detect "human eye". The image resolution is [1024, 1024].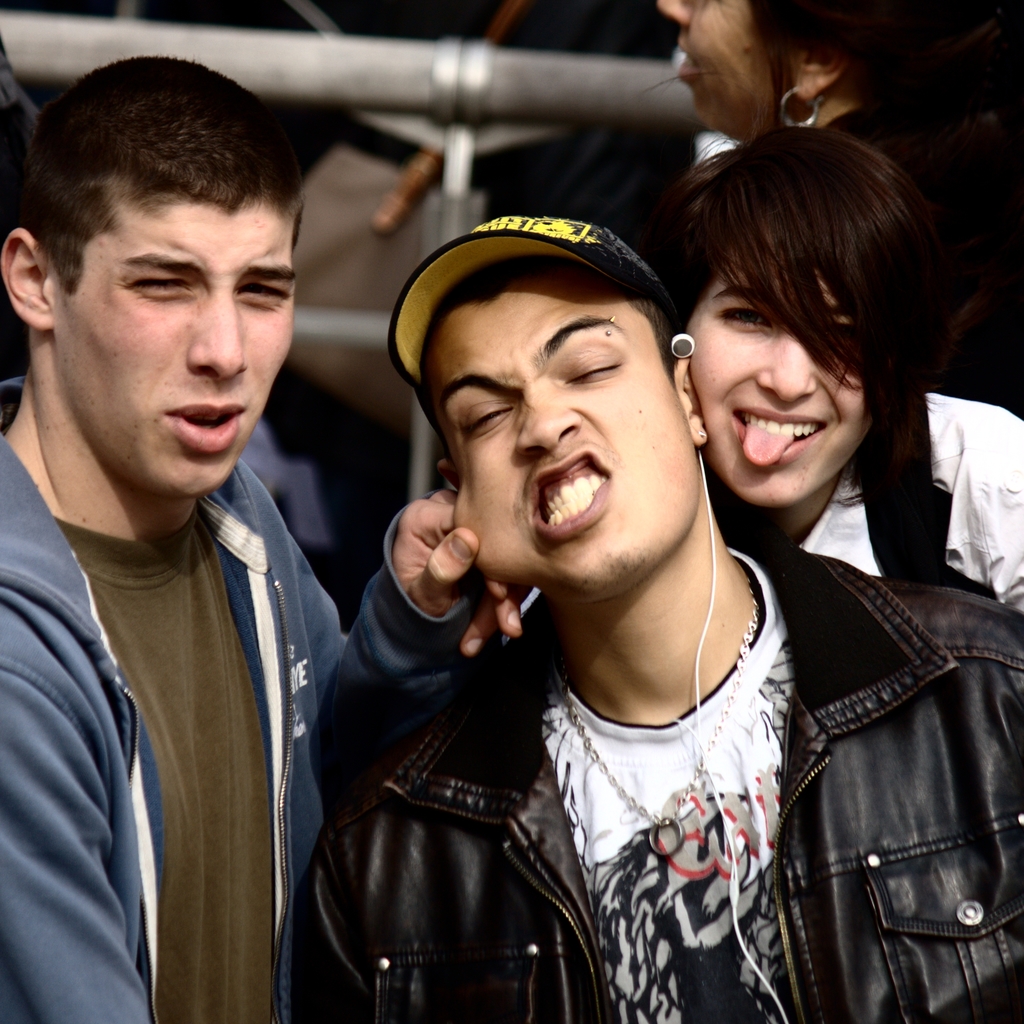
[x1=822, y1=308, x2=861, y2=354].
